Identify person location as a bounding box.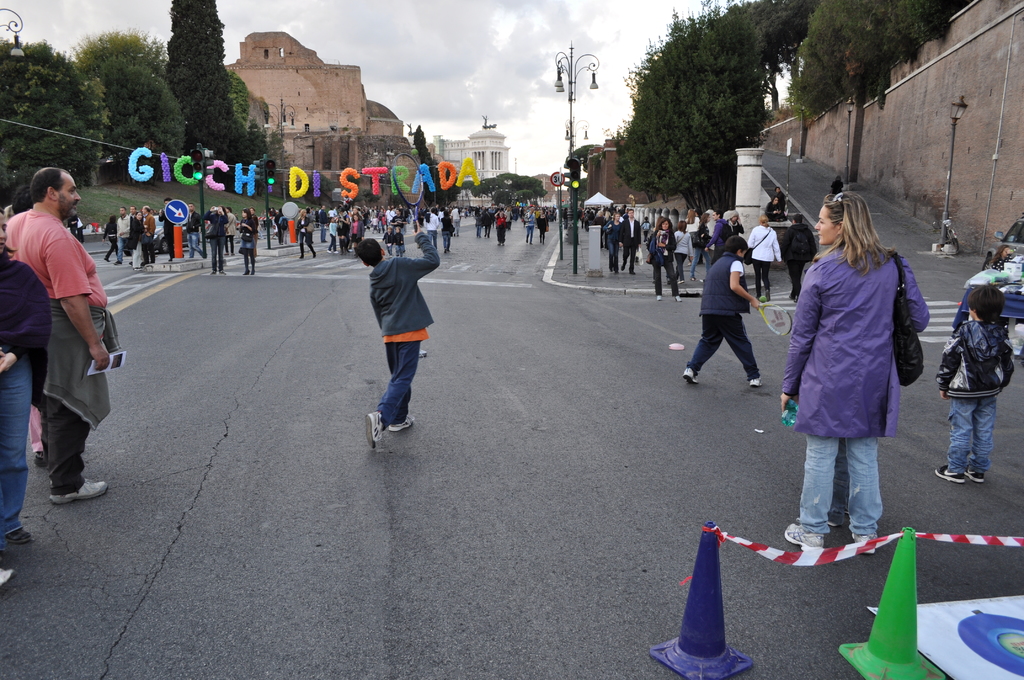
pyautogui.locateOnScreen(0, 160, 113, 510).
